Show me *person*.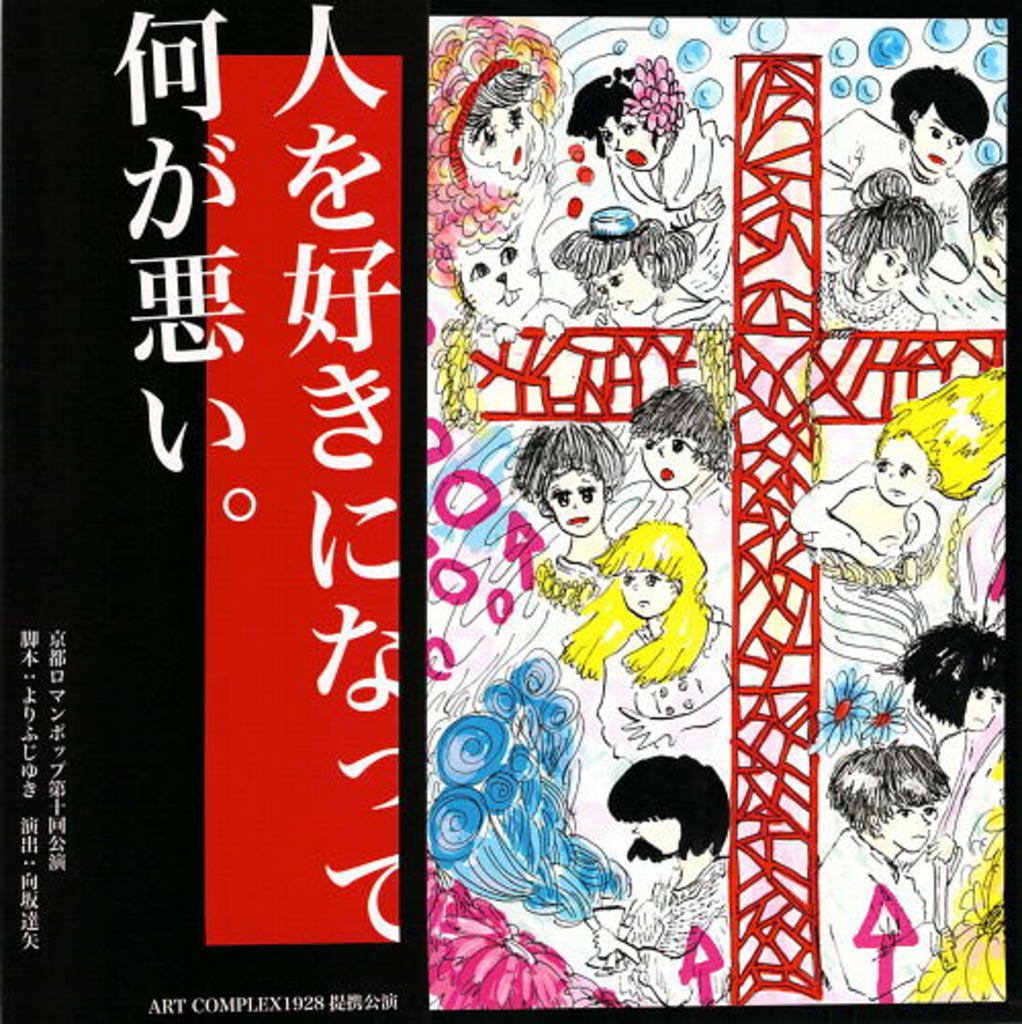
*person* is here: 533 200 732 321.
